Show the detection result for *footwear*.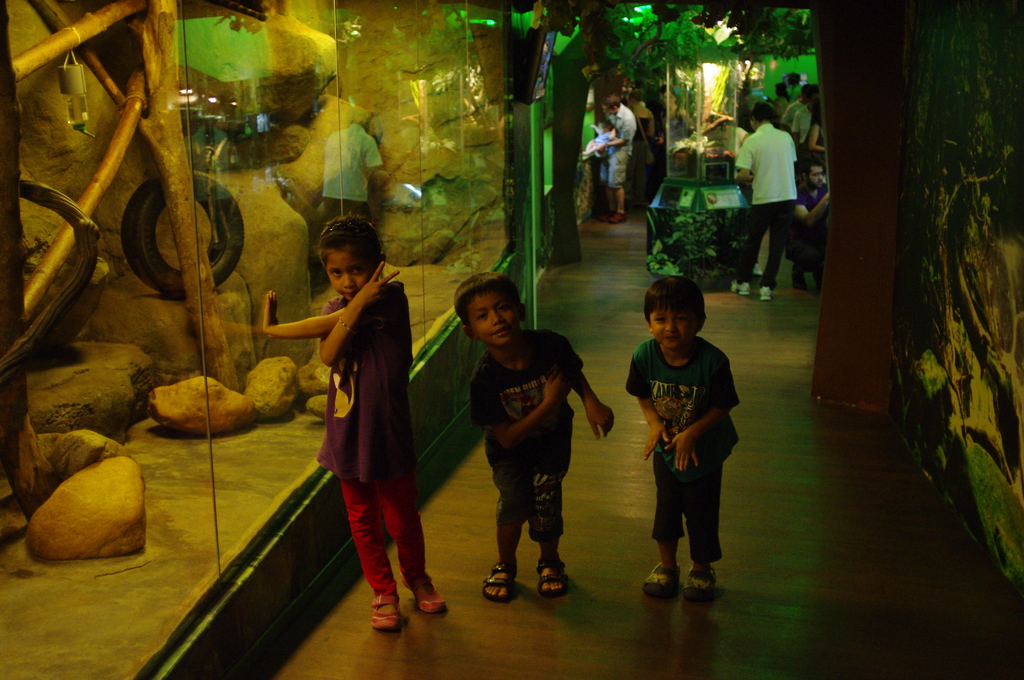
636:558:682:600.
